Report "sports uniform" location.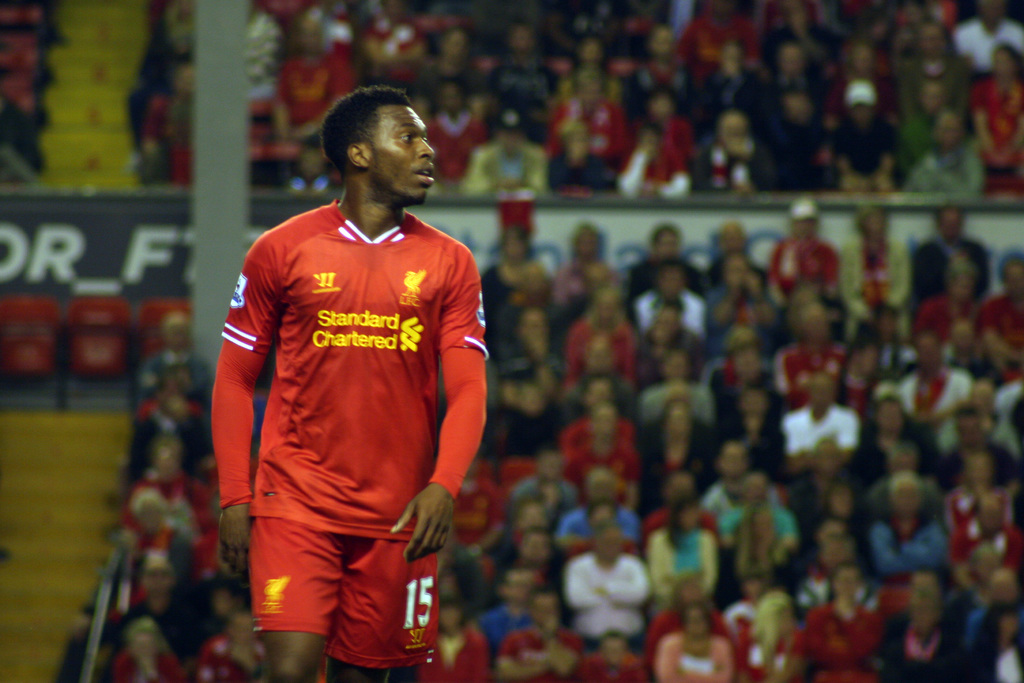
Report: (left=198, top=206, right=488, bottom=661).
